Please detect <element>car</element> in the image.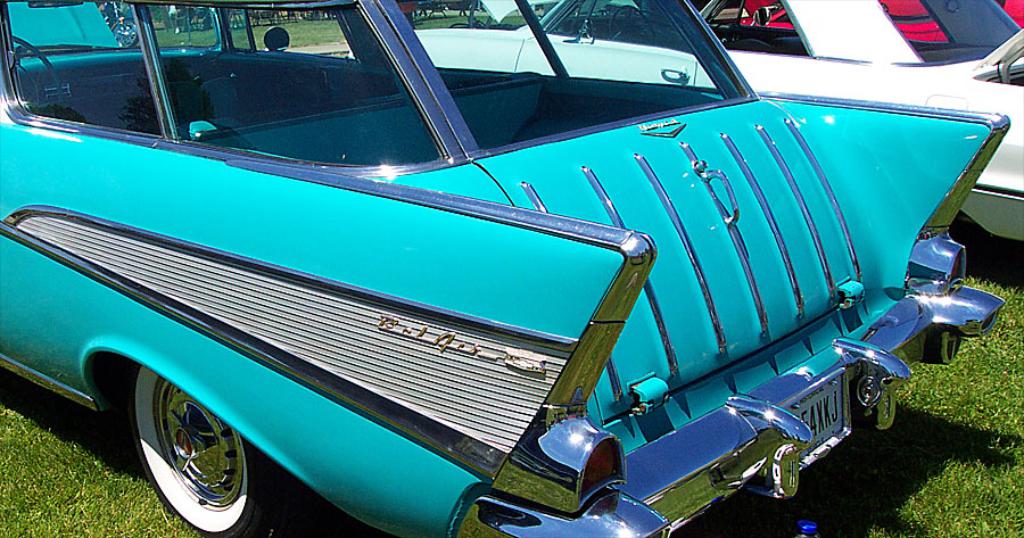
region(22, 32, 1007, 537).
